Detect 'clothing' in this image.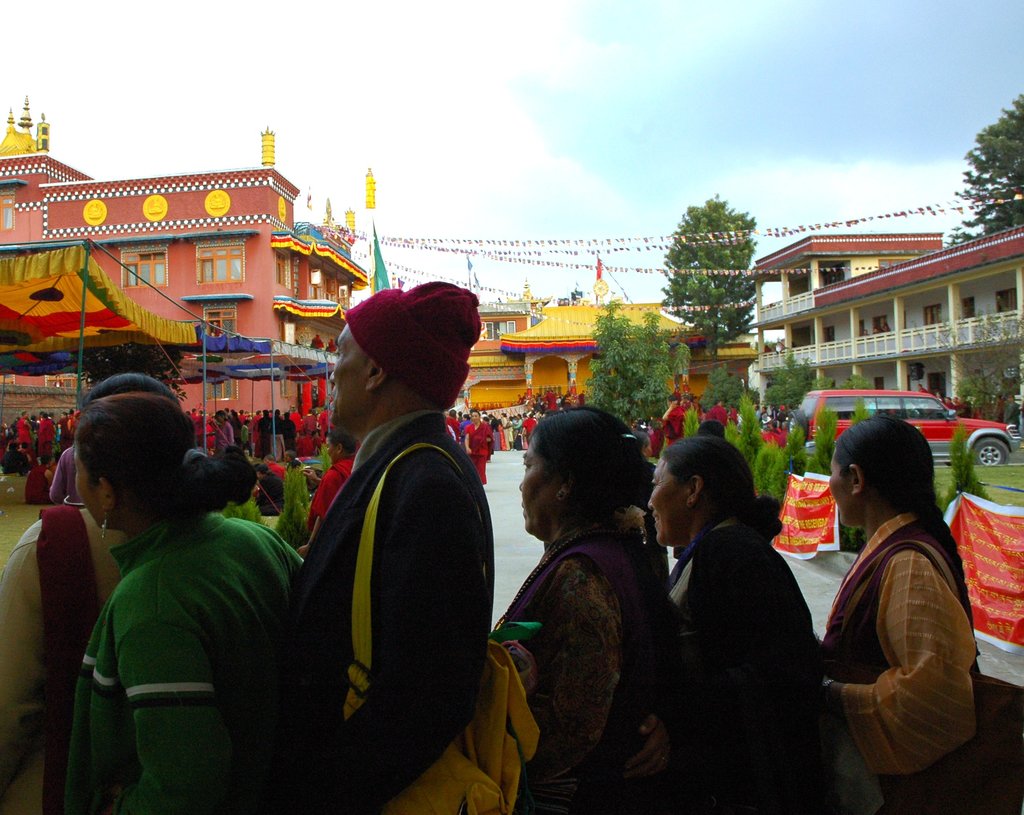
Detection: {"left": 60, "top": 509, "right": 304, "bottom": 814}.
